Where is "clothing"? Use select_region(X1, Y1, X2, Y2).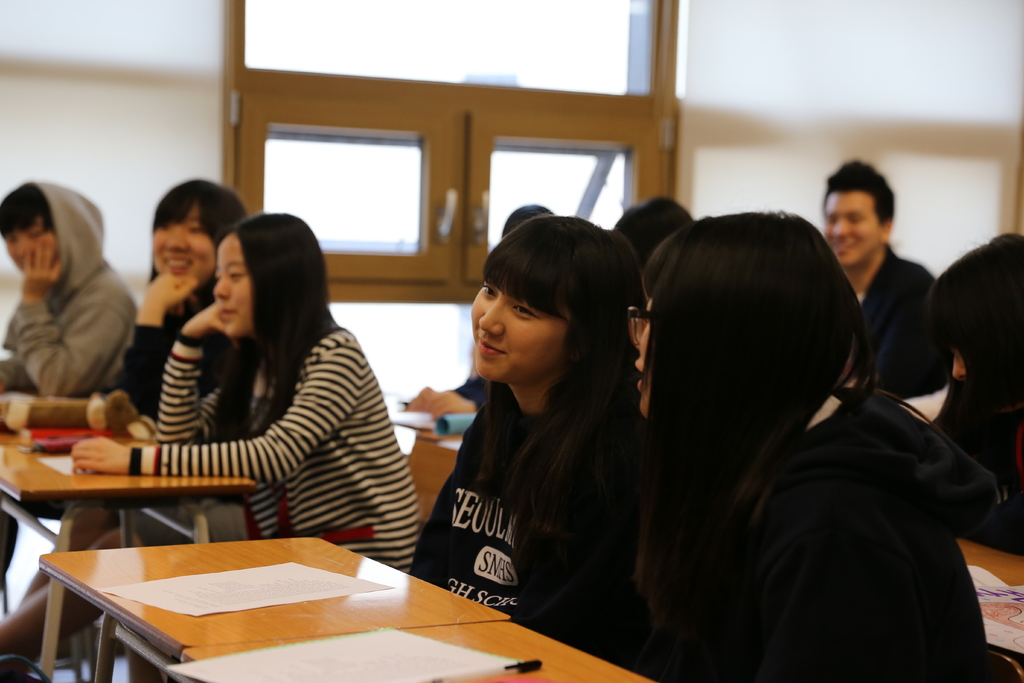
select_region(0, 179, 134, 399).
